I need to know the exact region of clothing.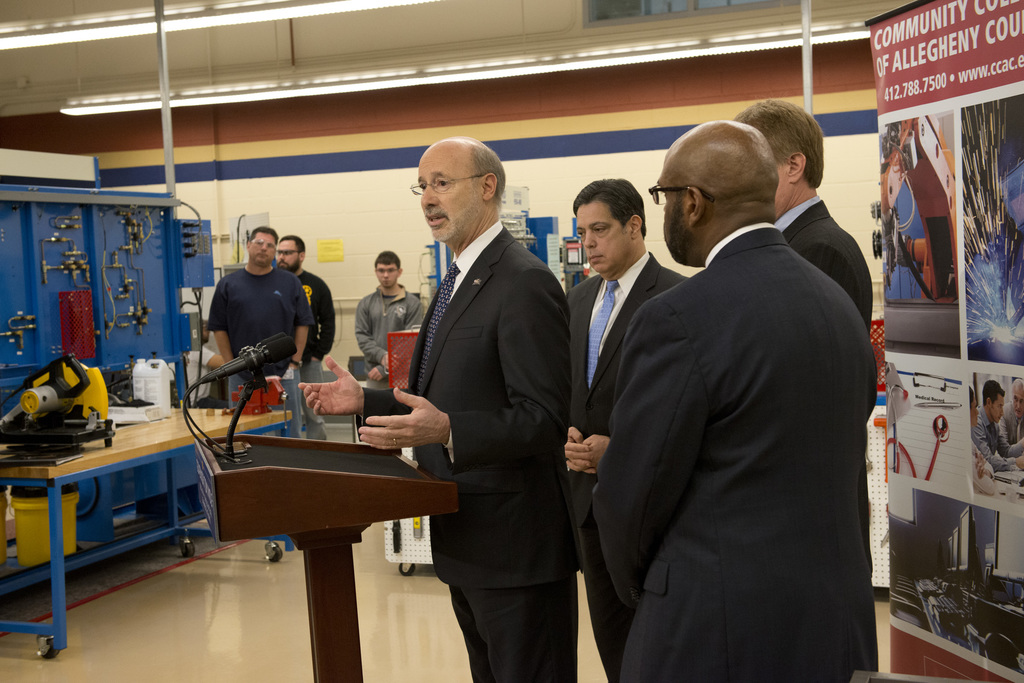
Region: 794 192 875 343.
